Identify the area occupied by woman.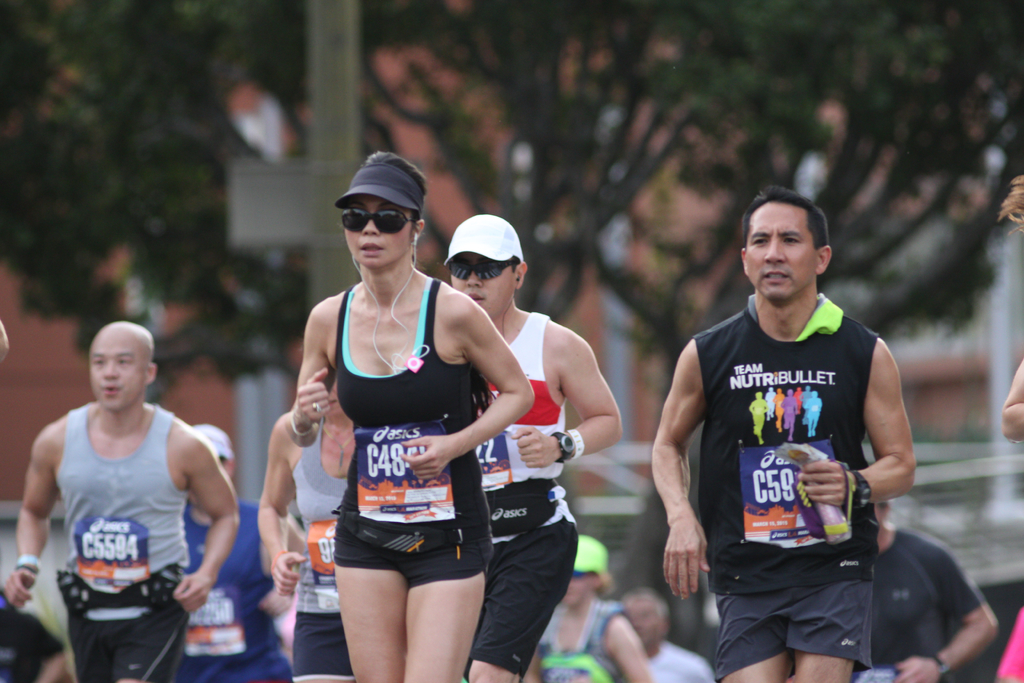
Area: bbox=[530, 533, 653, 682].
